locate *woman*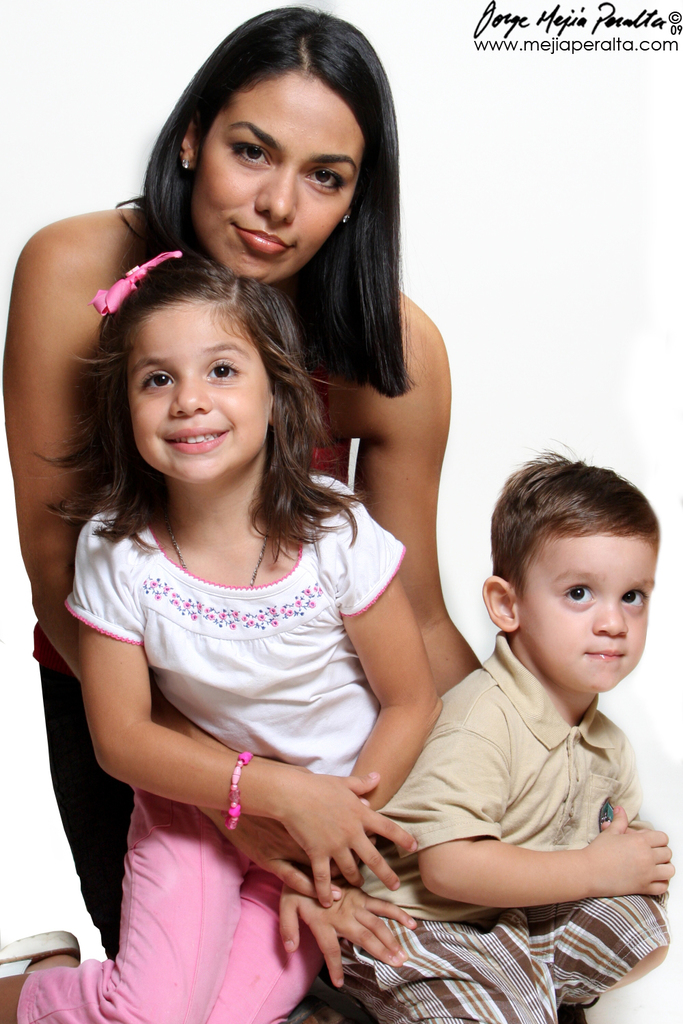
(1,7,492,967)
